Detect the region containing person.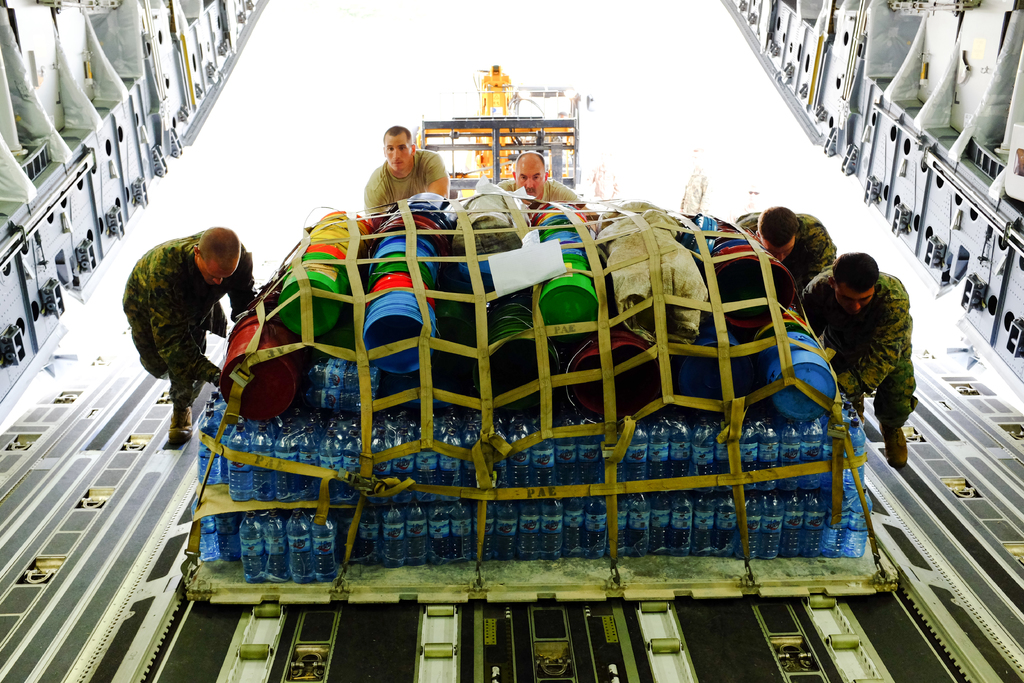
<box>738,206,840,288</box>.
